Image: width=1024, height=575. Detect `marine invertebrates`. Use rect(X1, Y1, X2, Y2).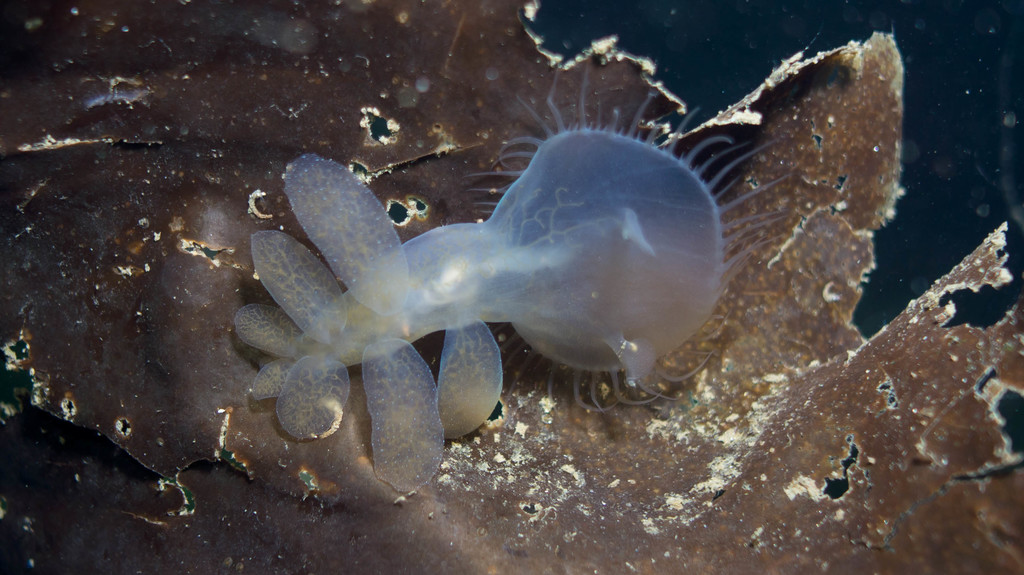
rect(367, 329, 459, 494).
